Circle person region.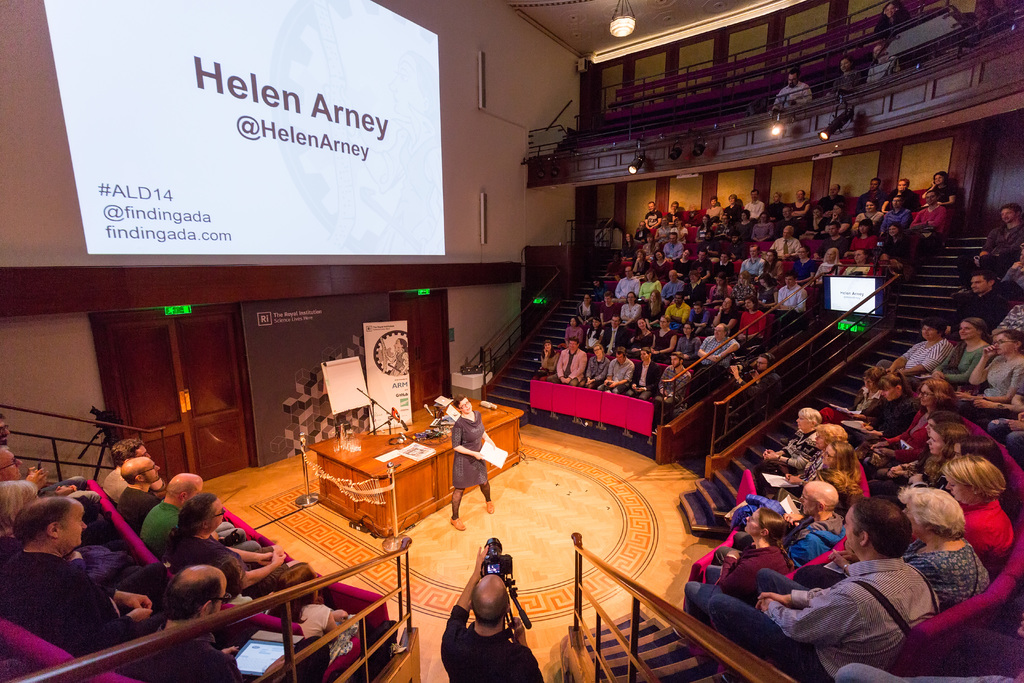
Region: [left=451, top=393, right=494, bottom=537].
